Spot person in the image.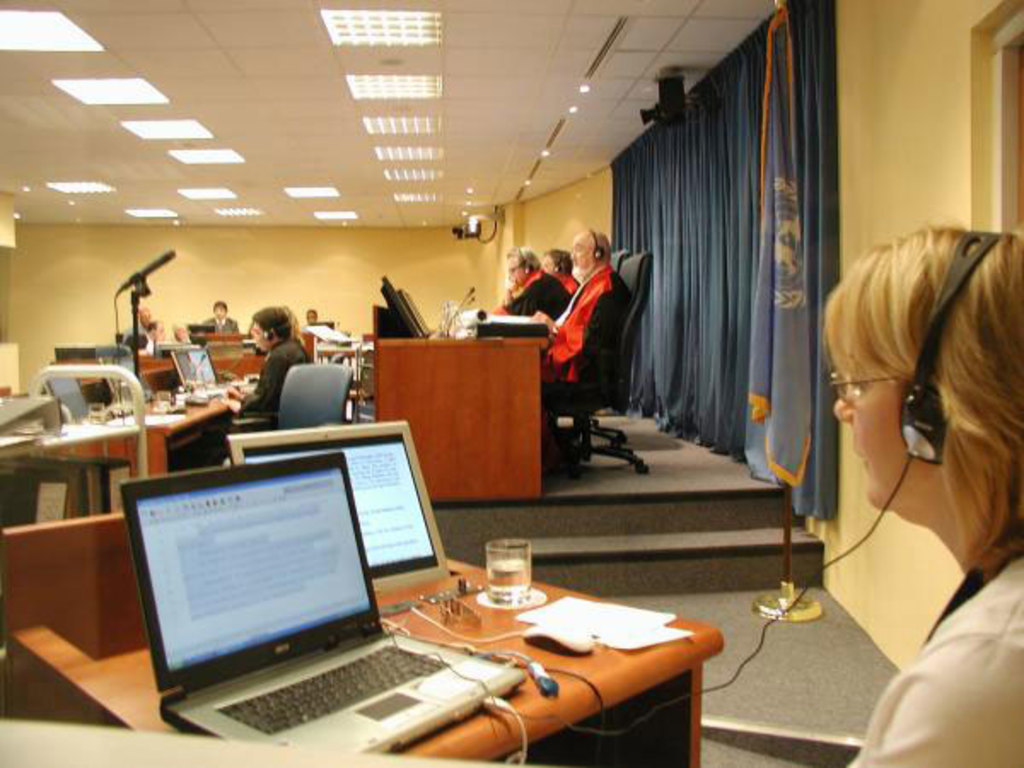
person found at <region>222, 302, 300, 420</region>.
